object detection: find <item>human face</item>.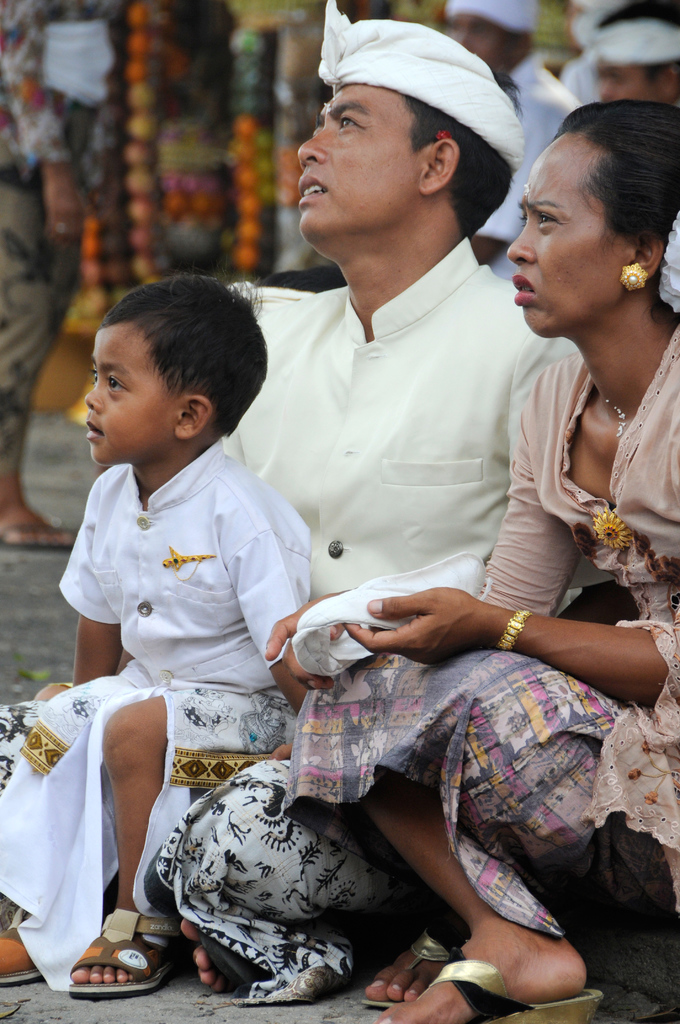
(left=597, top=63, right=658, bottom=104).
